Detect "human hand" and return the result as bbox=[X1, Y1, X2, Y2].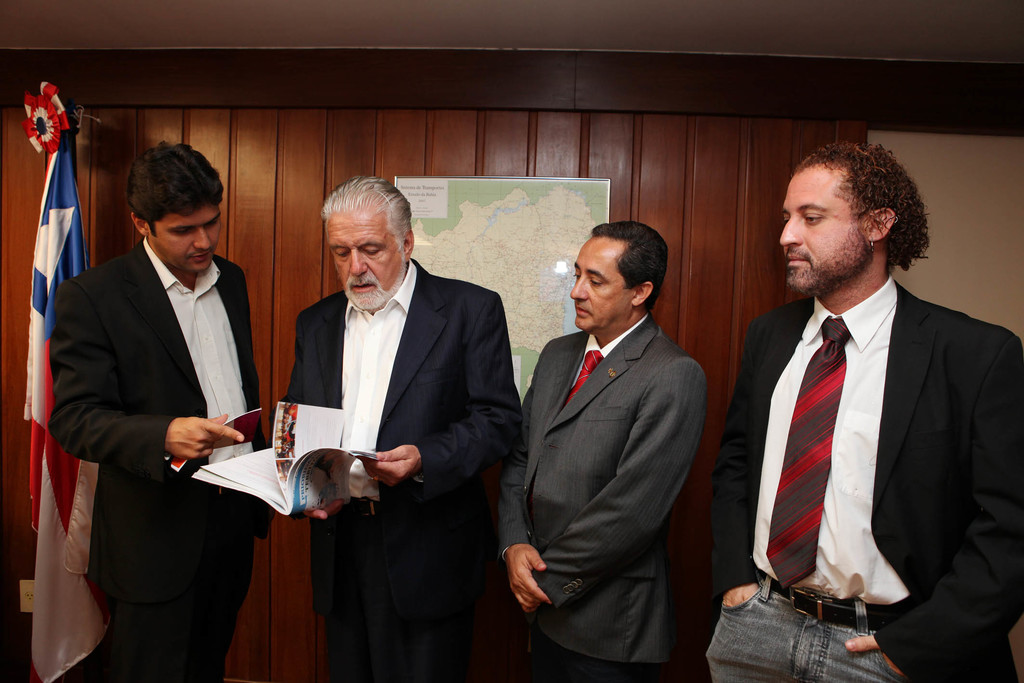
bbox=[502, 541, 560, 624].
